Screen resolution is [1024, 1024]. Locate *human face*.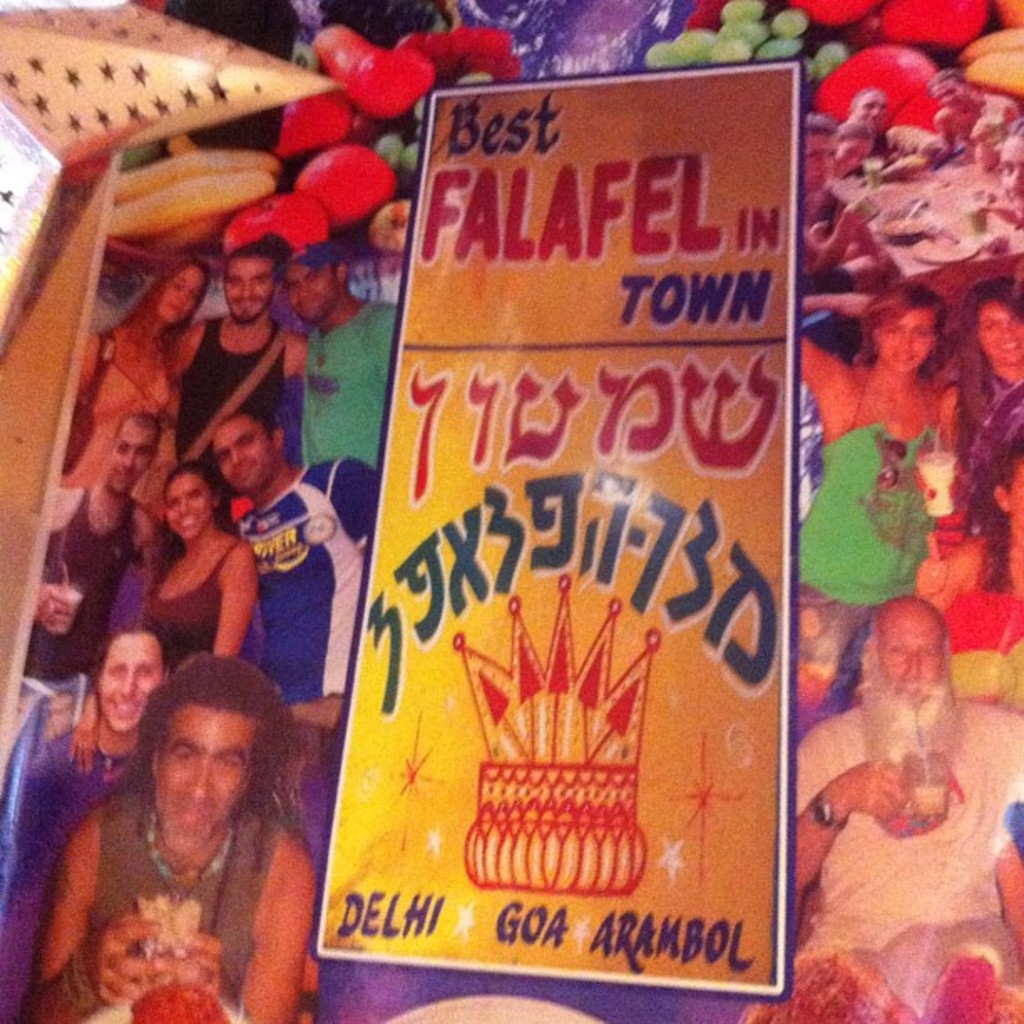
box=[100, 629, 169, 733].
